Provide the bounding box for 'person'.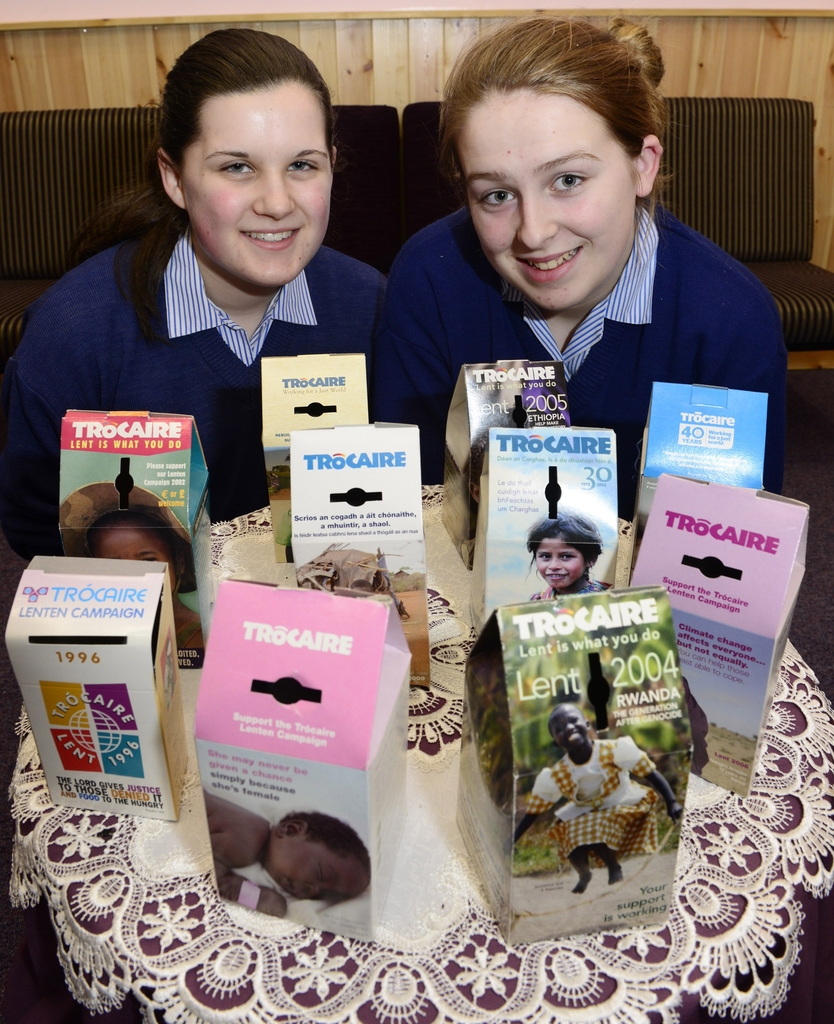
(369,12,789,496).
